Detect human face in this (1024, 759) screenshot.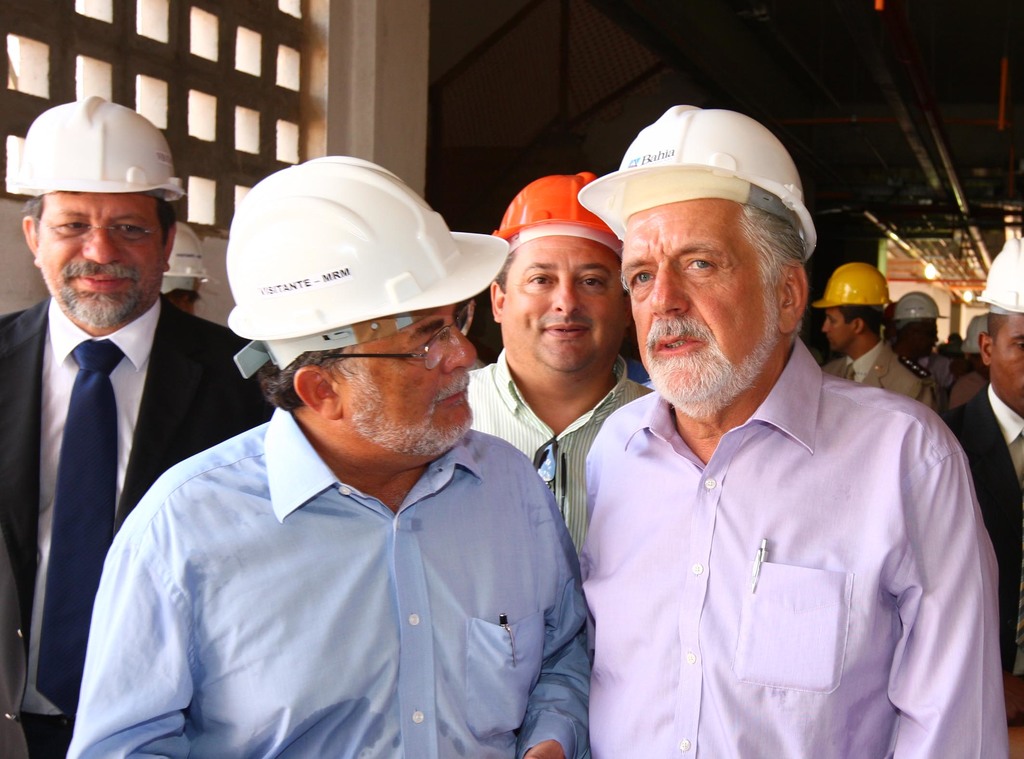
Detection: BBox(825, 311, 856, 350).
